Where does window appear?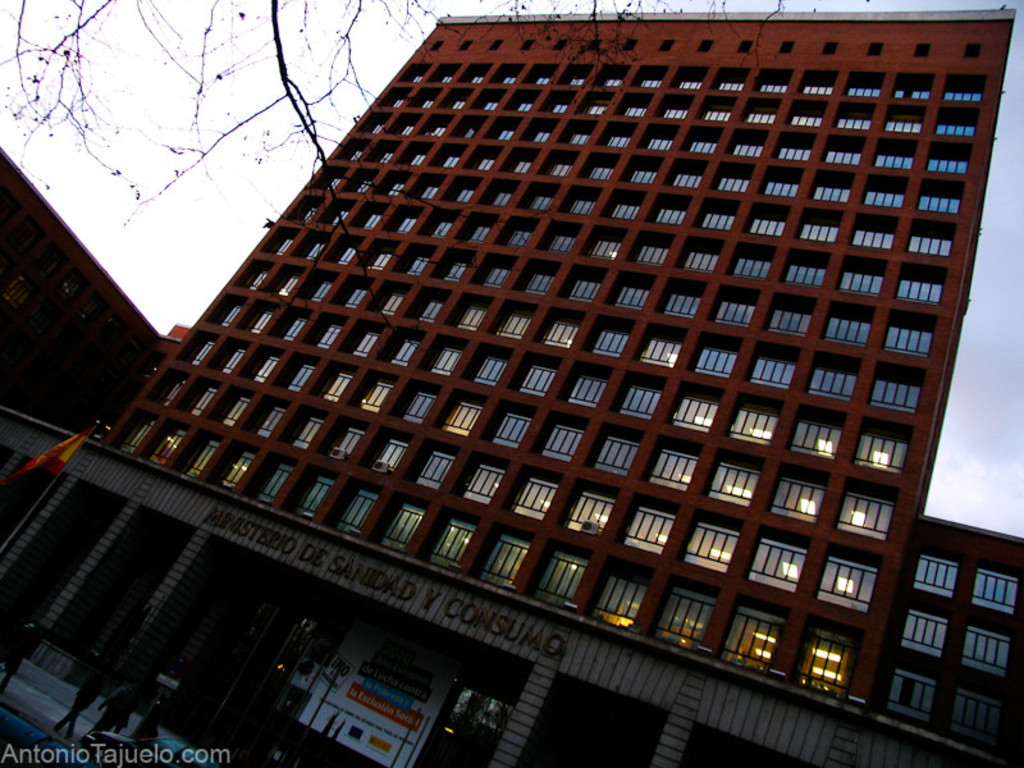
Appears at bbox=[716, 605, 781, 671].
